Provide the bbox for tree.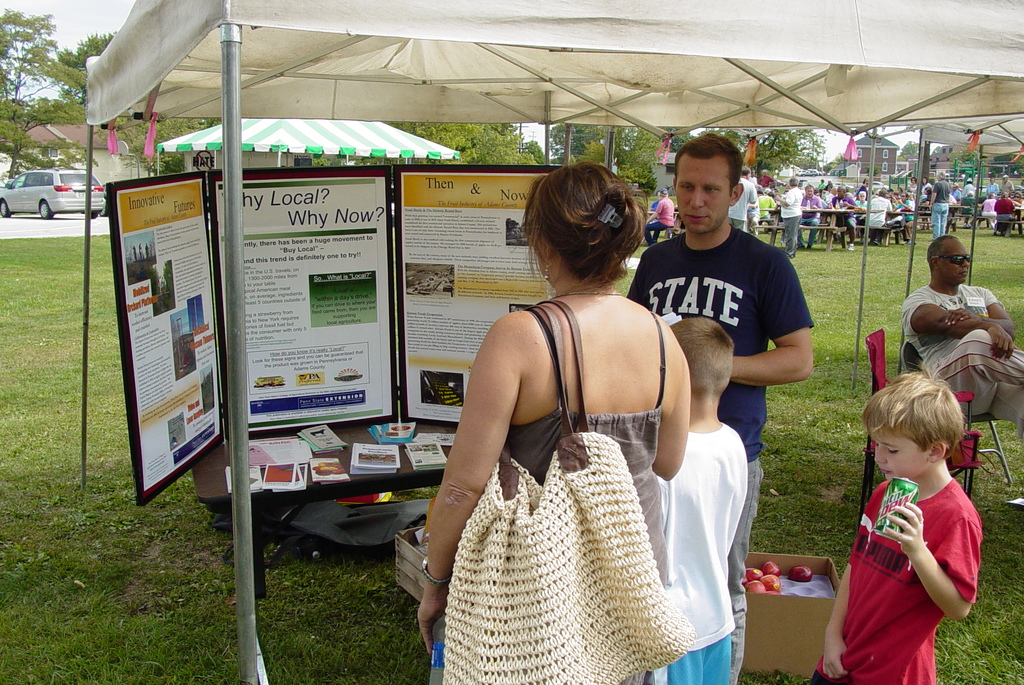
{"x1": 72, "y1": 31, "x2": 114, "y2": 62}.
